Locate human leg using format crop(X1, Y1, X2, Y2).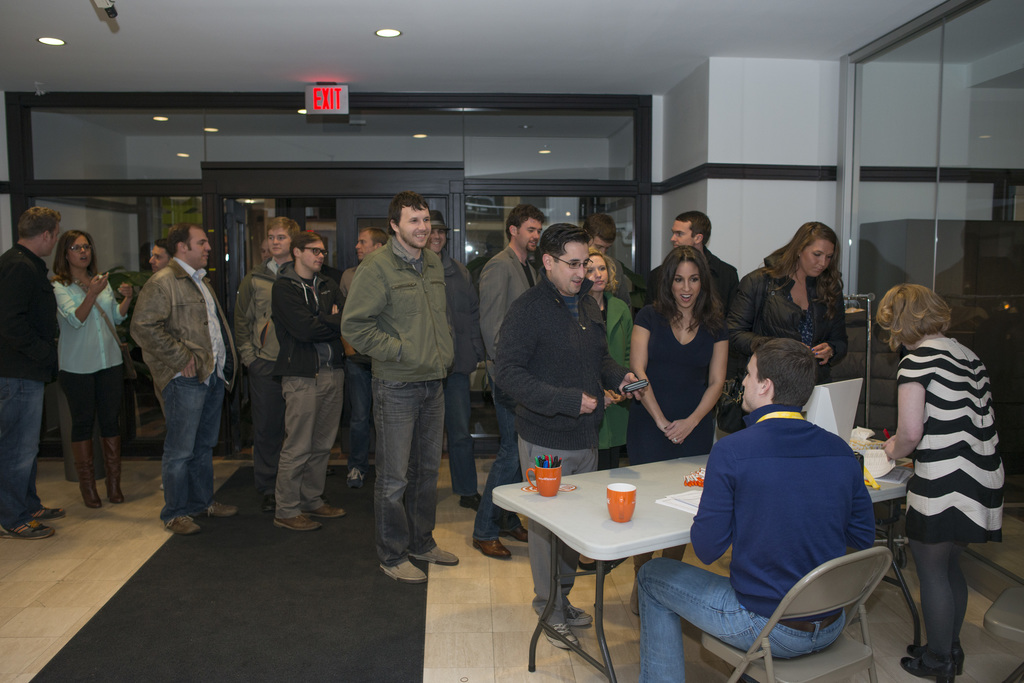
crop(100, 373, 123, 501).
